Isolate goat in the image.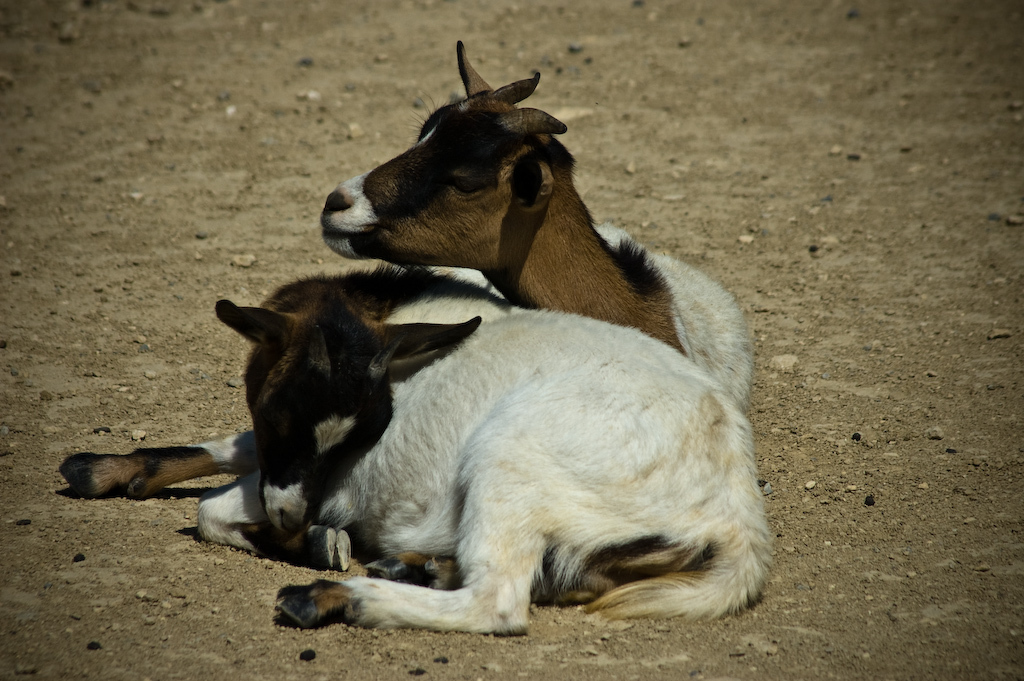
Isolated region: 60:37:748:492.
